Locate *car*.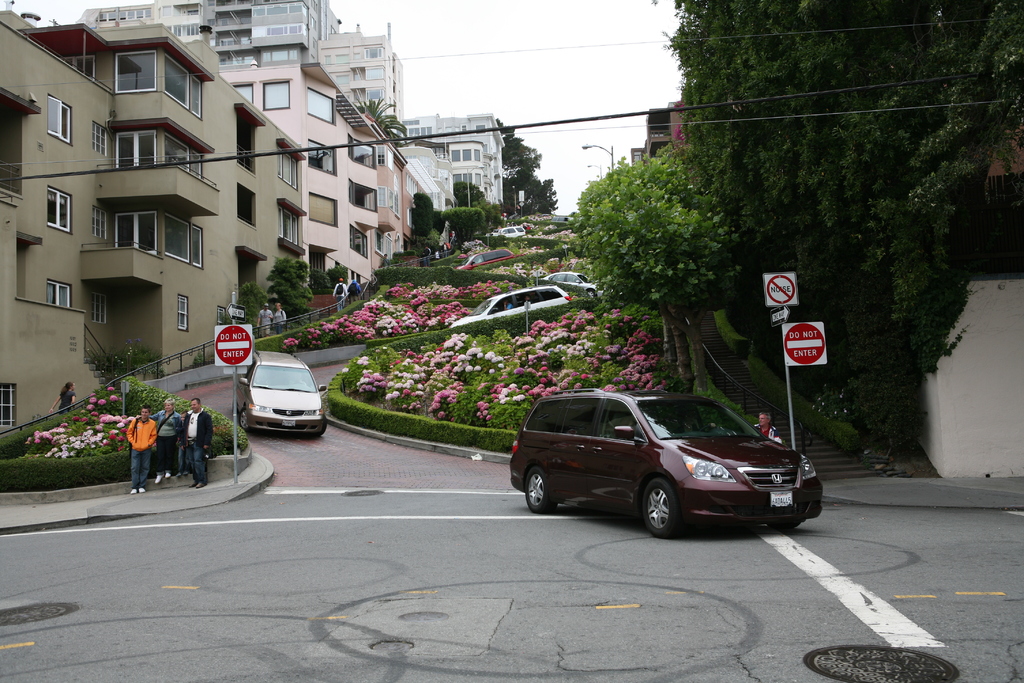
Bounding box: (left=531, top=270, right=596, bottom=304).
